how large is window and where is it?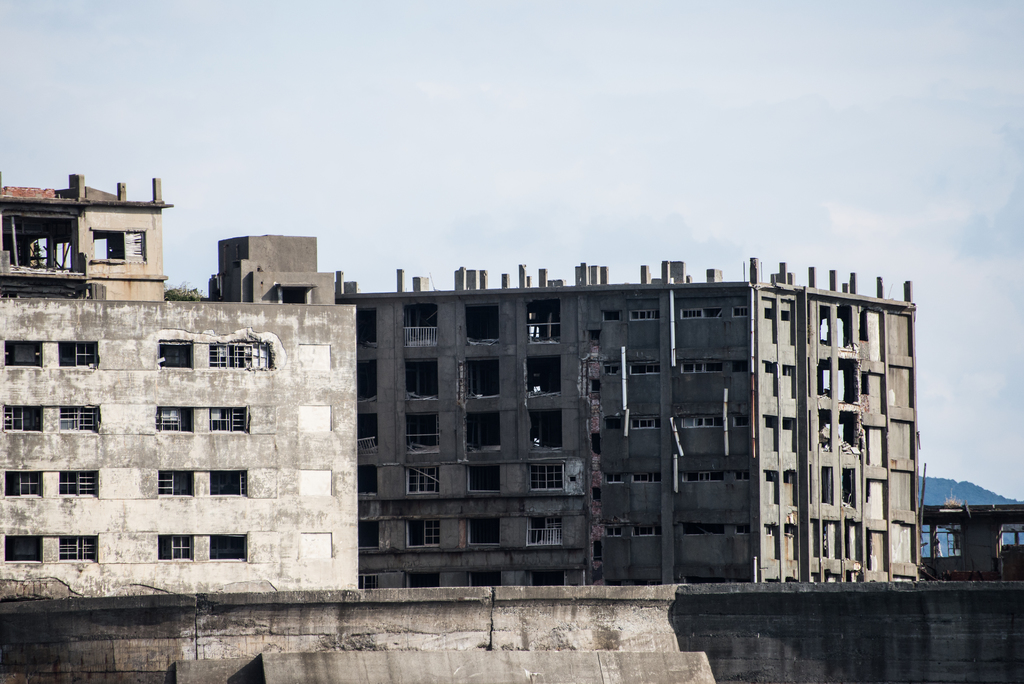
Bounding box: <bbox>58, 471, 95, 497</bbox>.
